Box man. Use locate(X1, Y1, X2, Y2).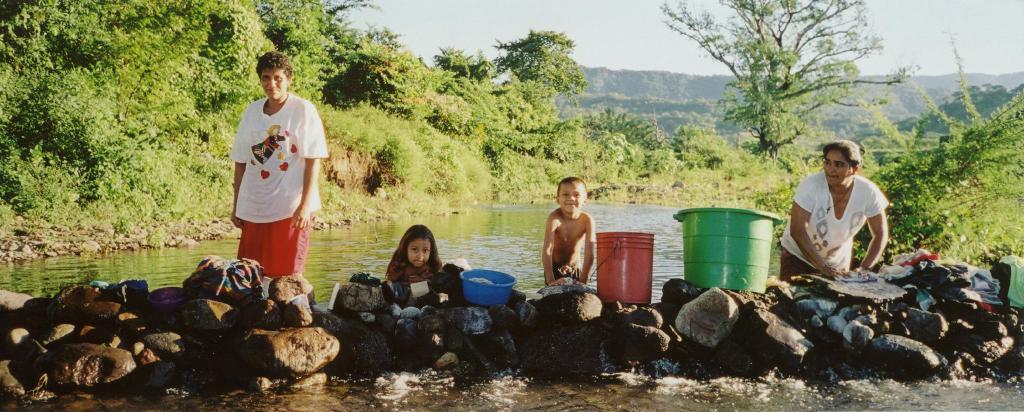
locate(212, 65, 329, 297).
